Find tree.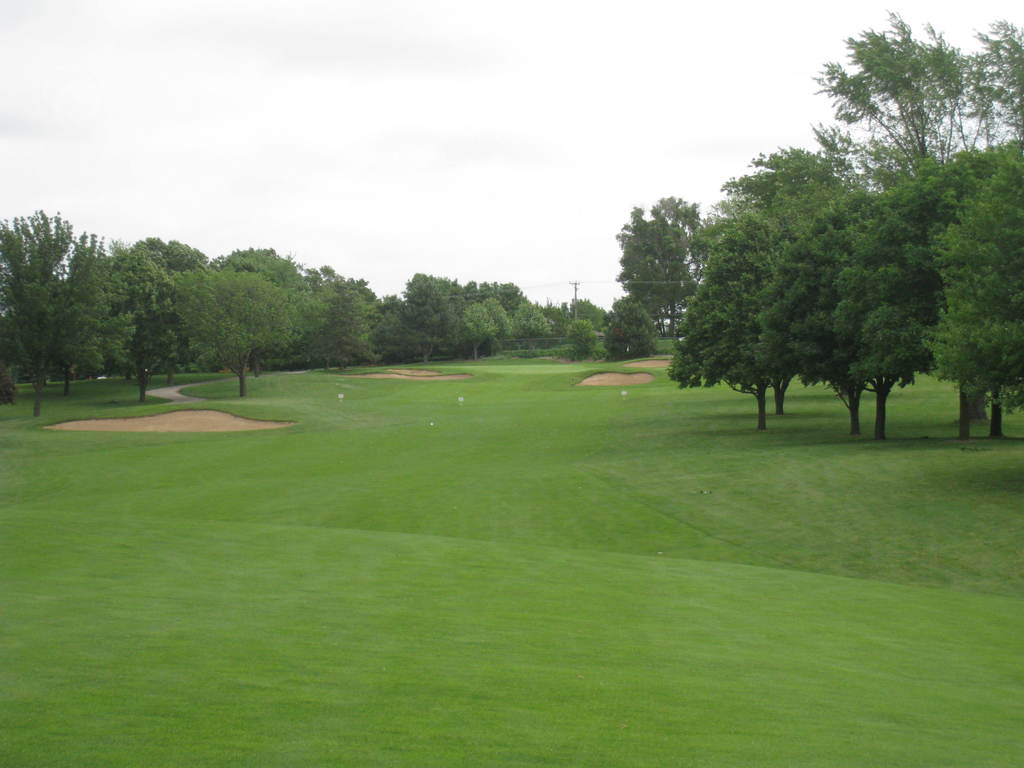
(604, 294, 657, 360).
